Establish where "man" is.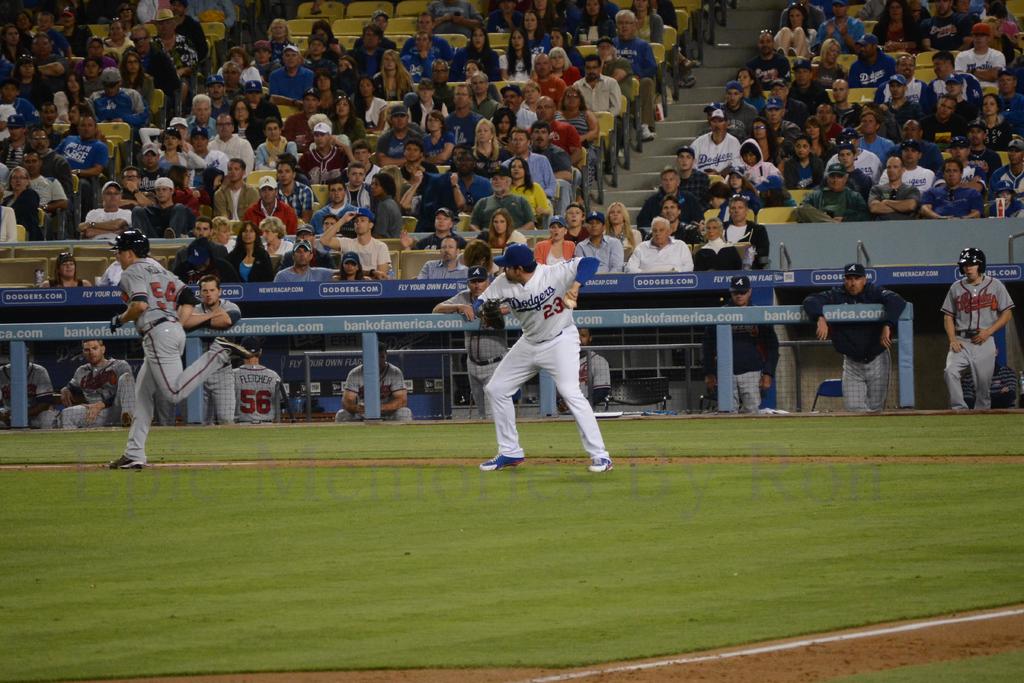
Established at detection(25, 27, 67, 109).
